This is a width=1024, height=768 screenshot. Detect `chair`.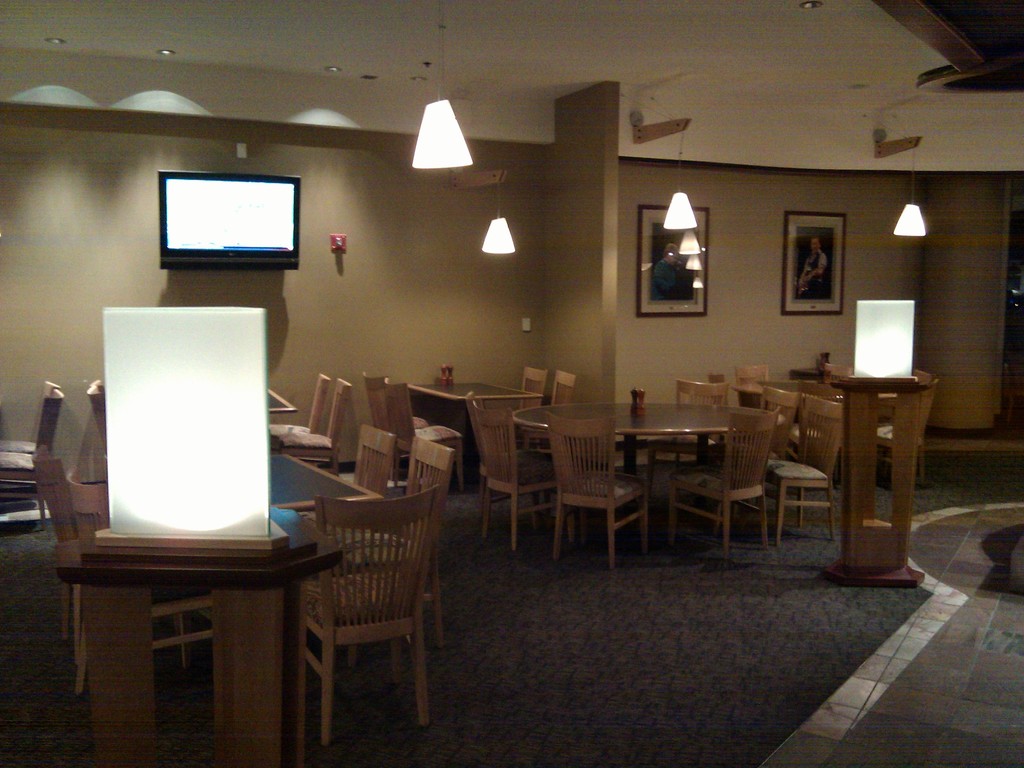
region(546, 404, 650, 566).
